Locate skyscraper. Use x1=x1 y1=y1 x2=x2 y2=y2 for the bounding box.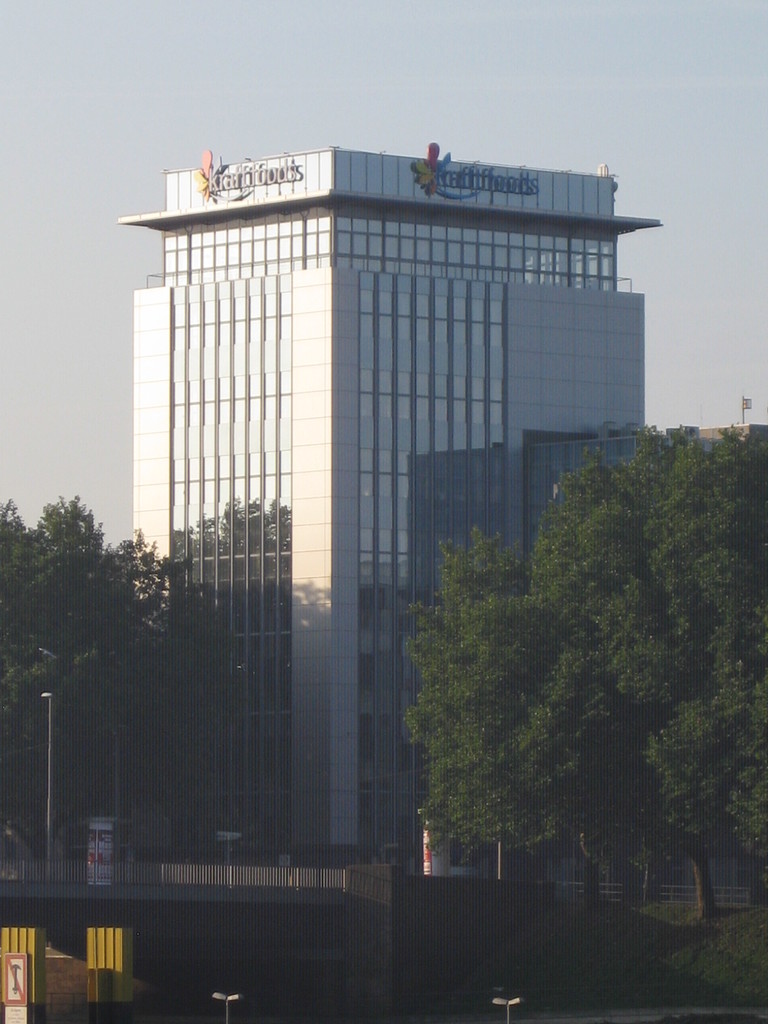
x1=113 y1=143 x2=664 y2=874.
